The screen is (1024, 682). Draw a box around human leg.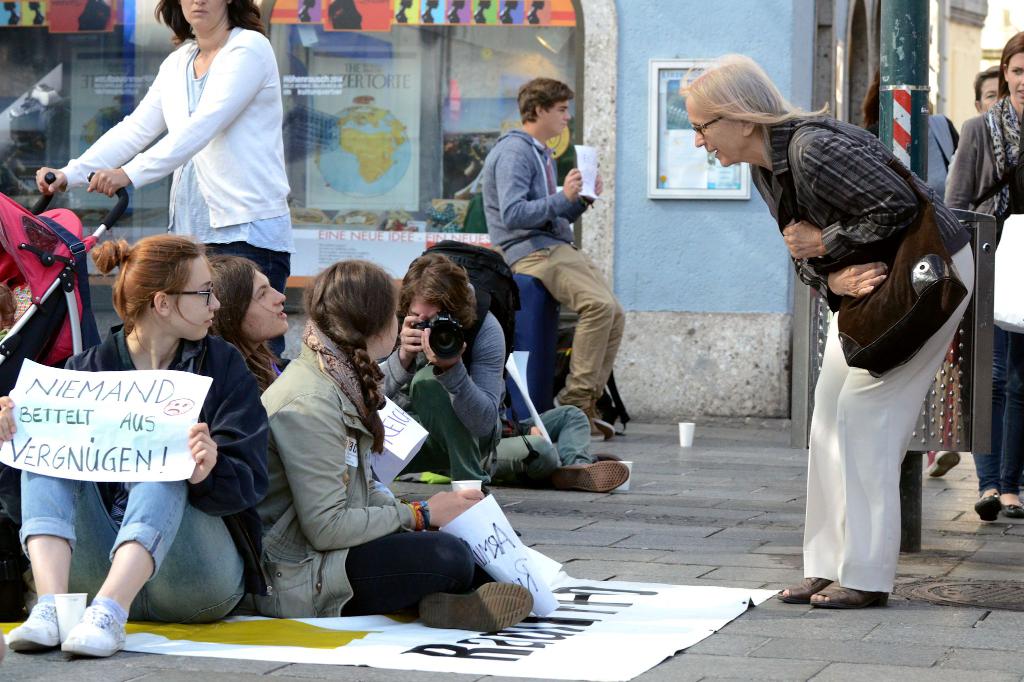
bbox=(5, 458, 114, 651).
